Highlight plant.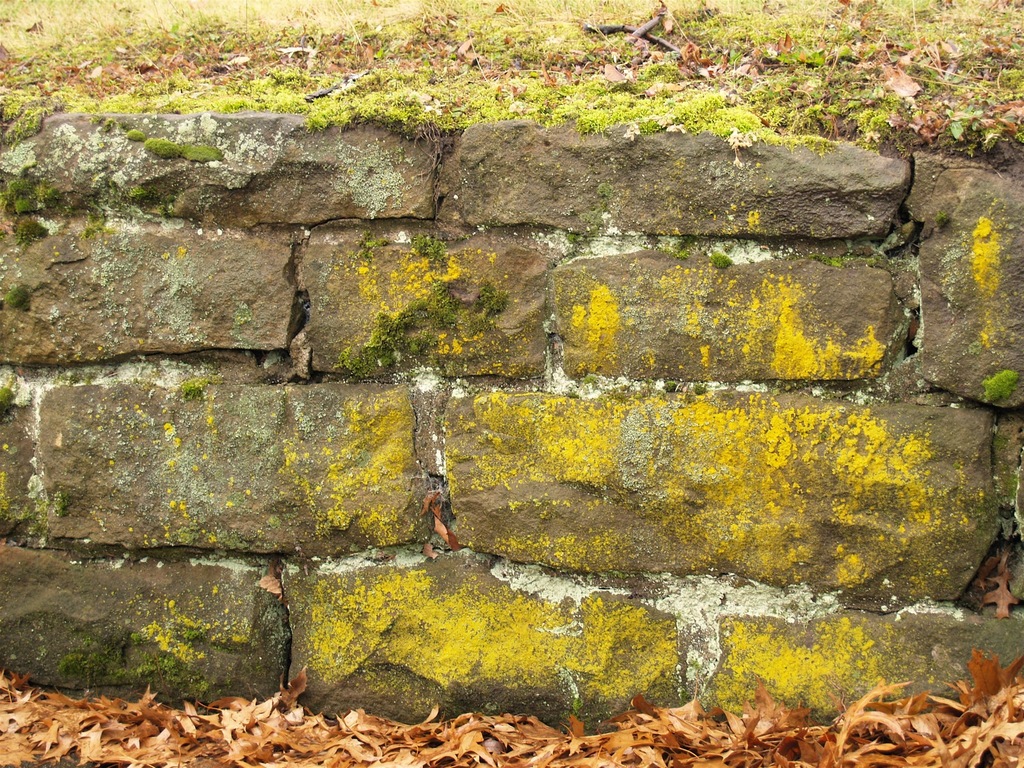
Highlighted region: 15/213/52/245.
